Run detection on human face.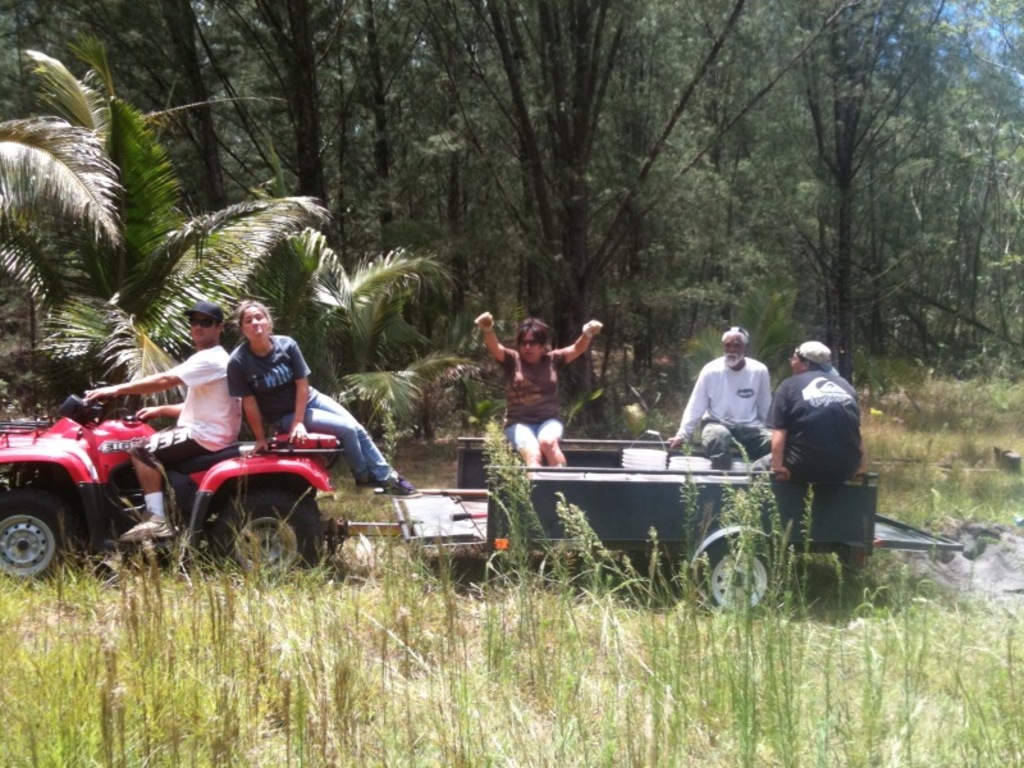
Result: x1=520 y1=328 x2=547 y2=364.
